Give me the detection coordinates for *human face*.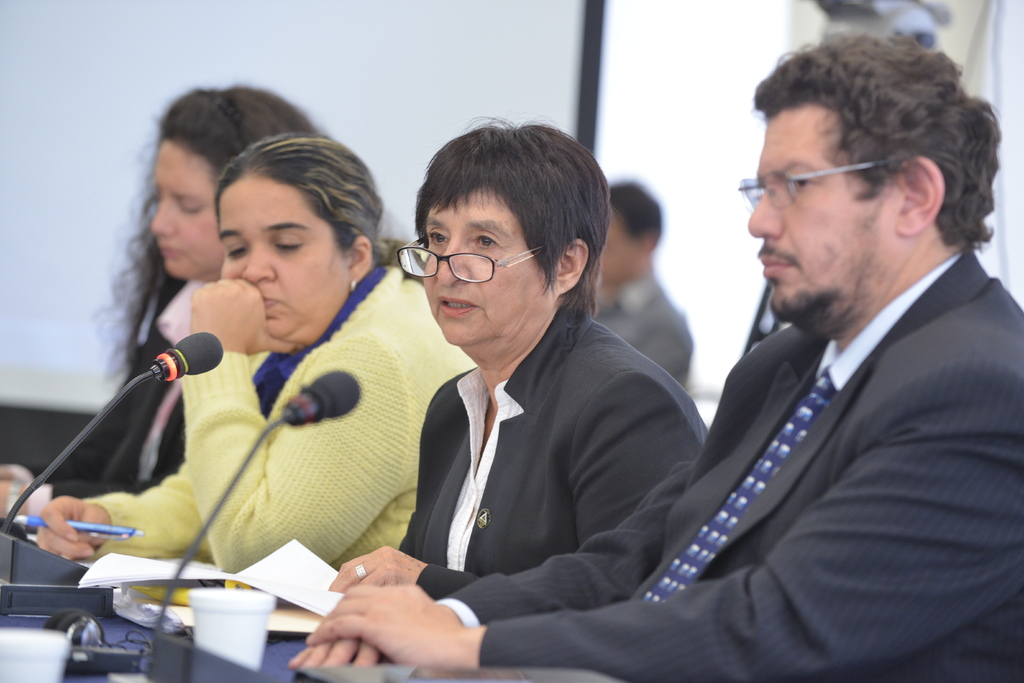
locate(423, 181, 547, 340).
